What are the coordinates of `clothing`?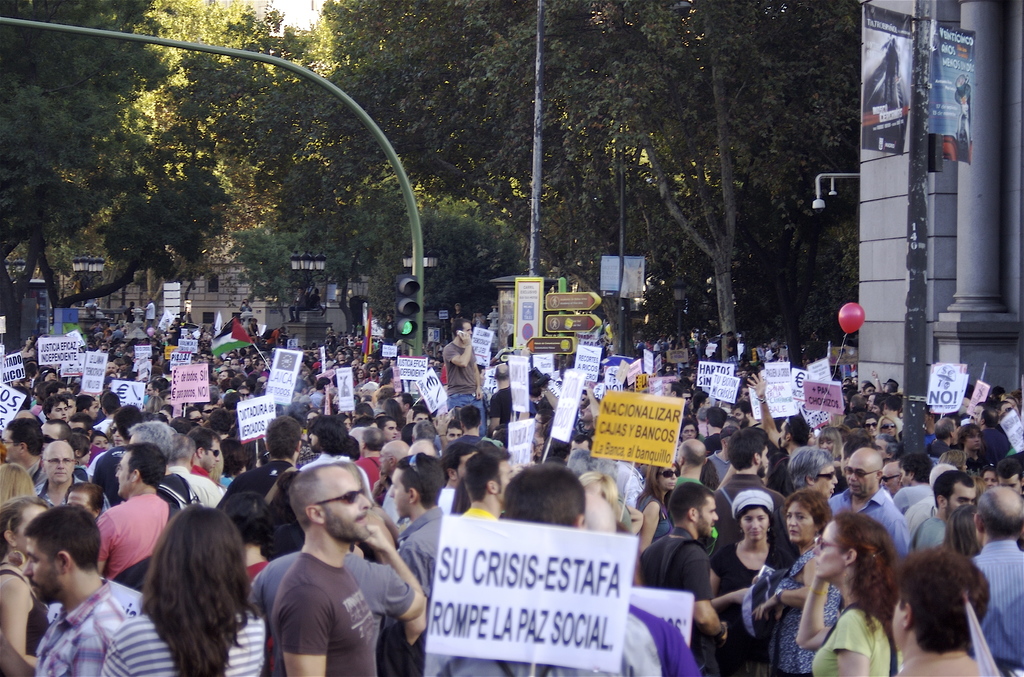
box=[36, 579, 130, 676].
